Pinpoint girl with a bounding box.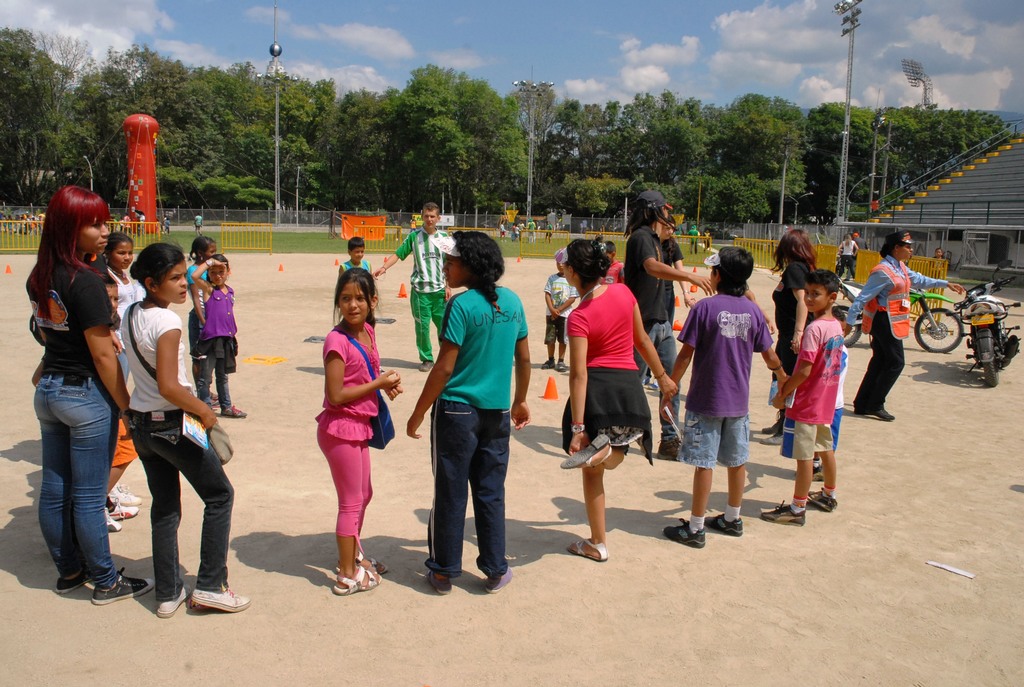
locate(311, 267, 408, 597).
